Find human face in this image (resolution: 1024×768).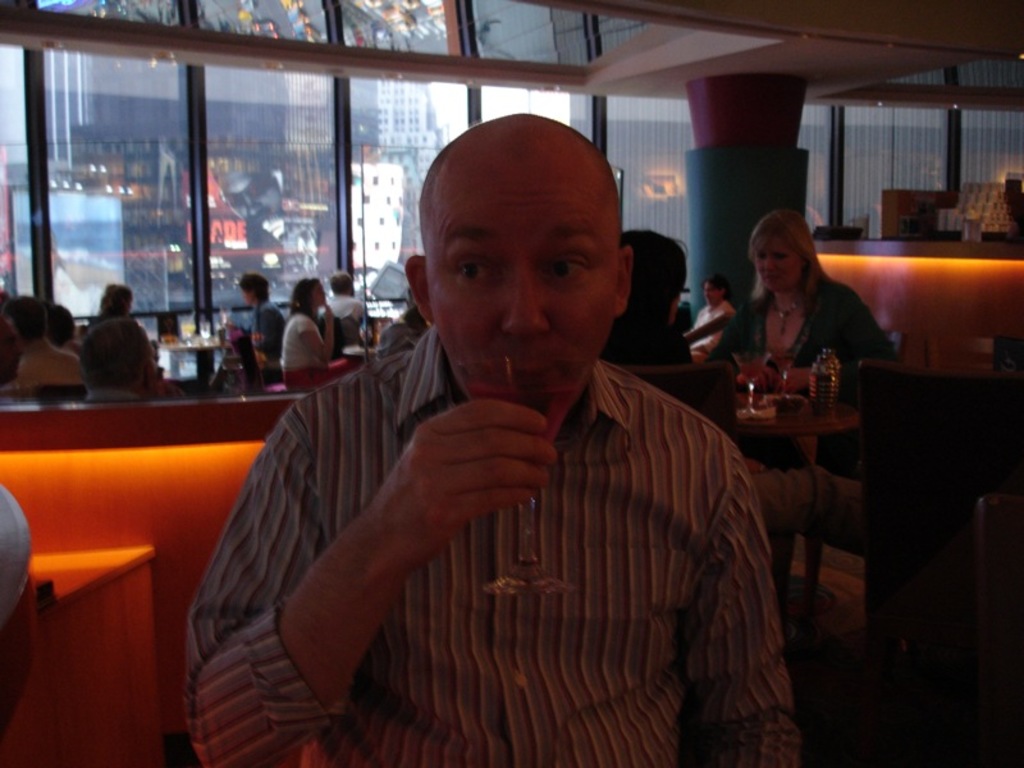
l=430, t=165, r=611, b=410.
